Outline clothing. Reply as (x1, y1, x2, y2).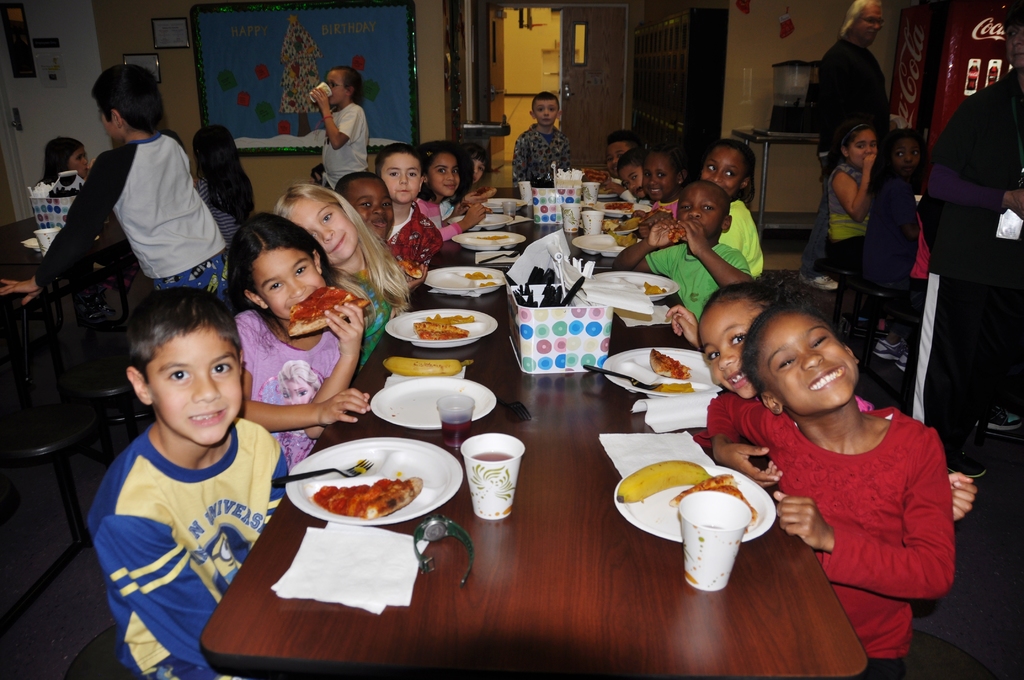
(30, 124, 241, 311).
